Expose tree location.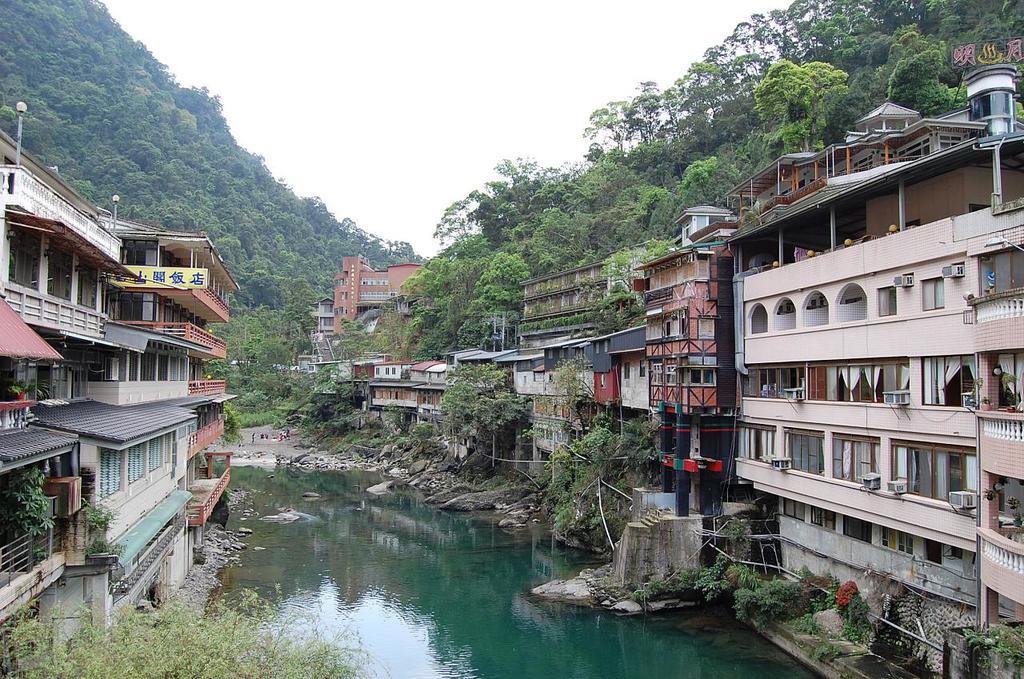
Exposed at (left=2, top=565, right=363, bottom=678).
